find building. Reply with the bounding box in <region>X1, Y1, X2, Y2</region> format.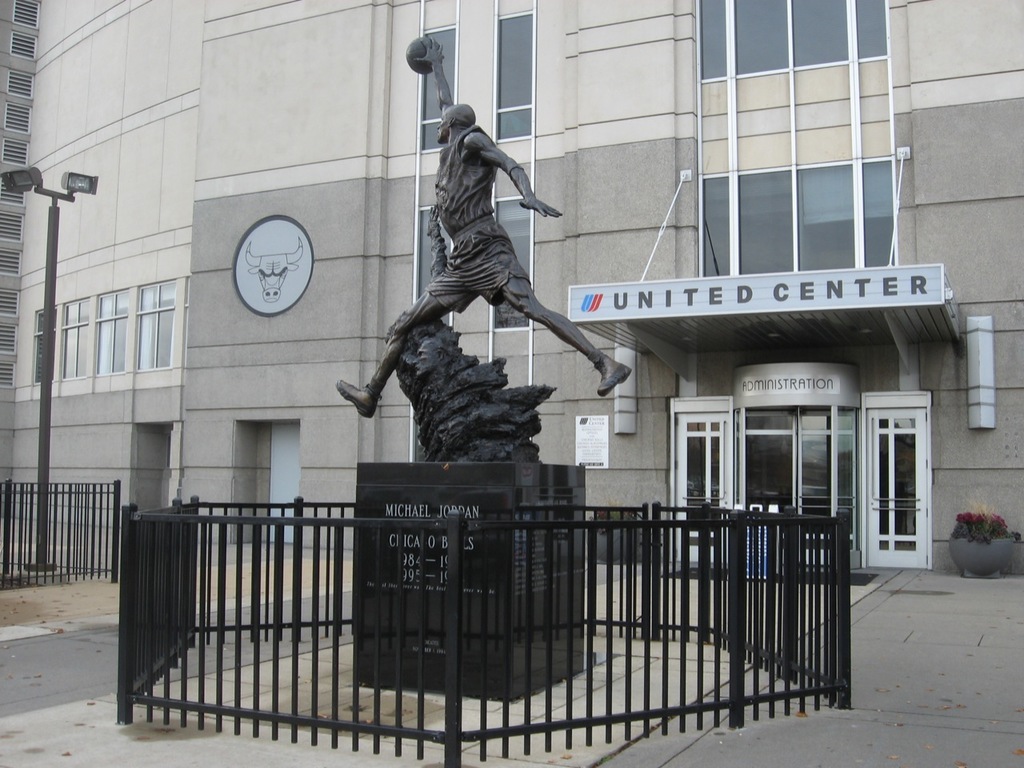
<region>0, 0, 1023, 576</region>.
